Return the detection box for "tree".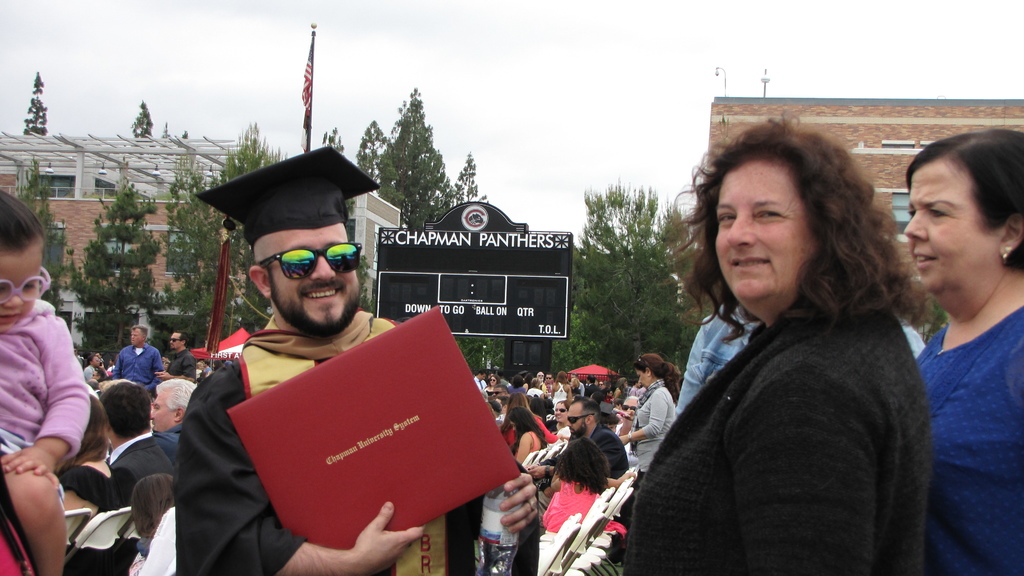
x1=571 y1=179 x2=698 y2=381.
